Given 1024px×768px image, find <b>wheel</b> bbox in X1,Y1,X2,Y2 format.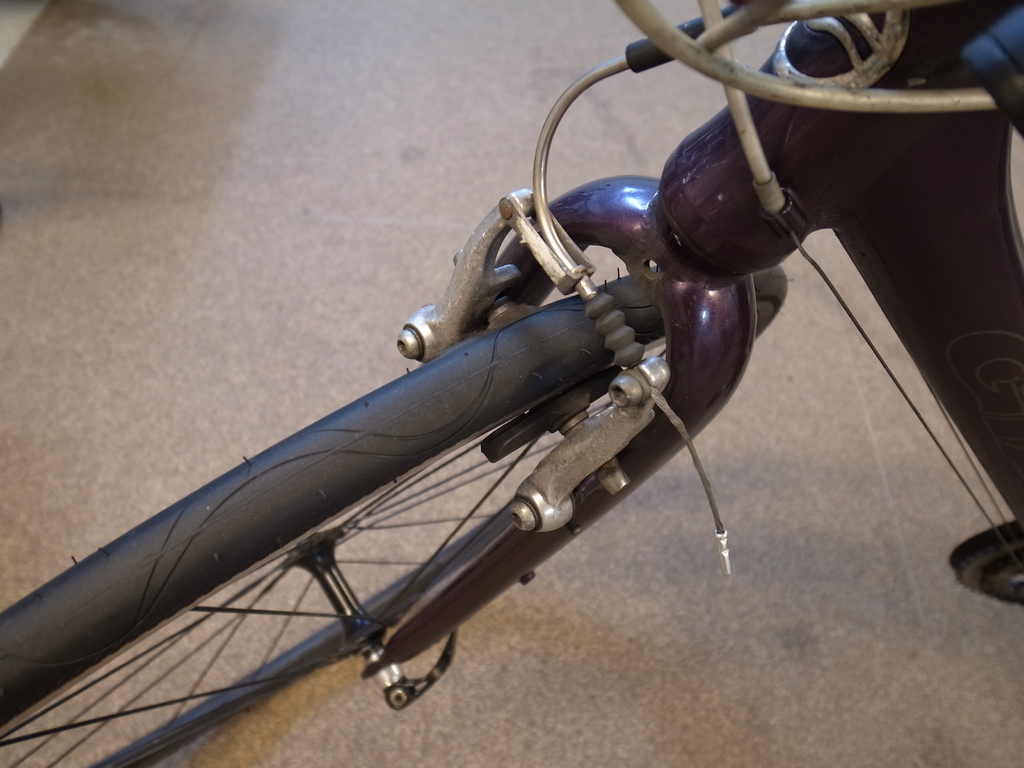
0,266,787,767.
